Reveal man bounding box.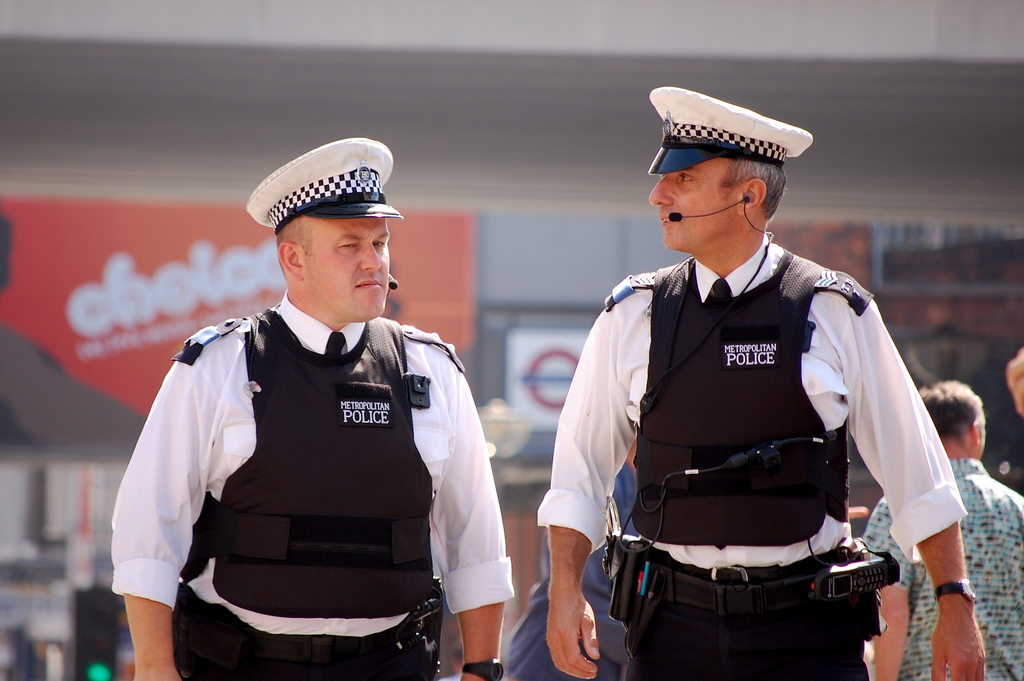
Revealed: x1=511 y1=413 x2=647 y2=680.
